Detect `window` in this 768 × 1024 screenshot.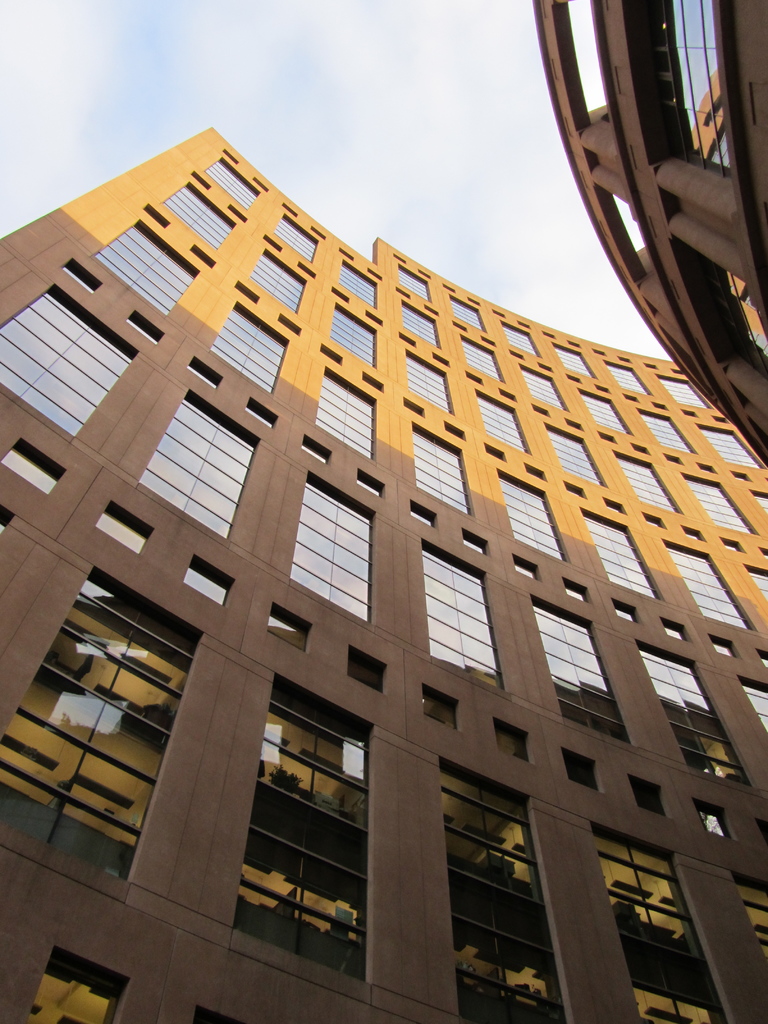
Detection: {"left": 201, "top": 147, "right": 268, "bottom": 214}.
